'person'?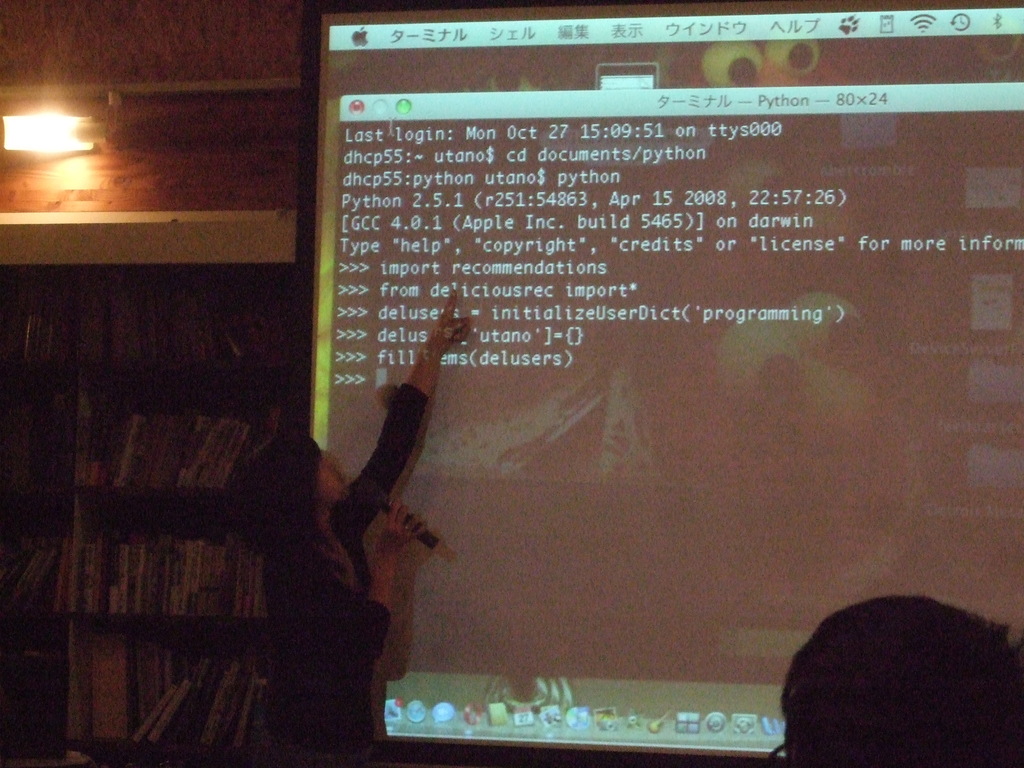
211, 283, 477, 767
